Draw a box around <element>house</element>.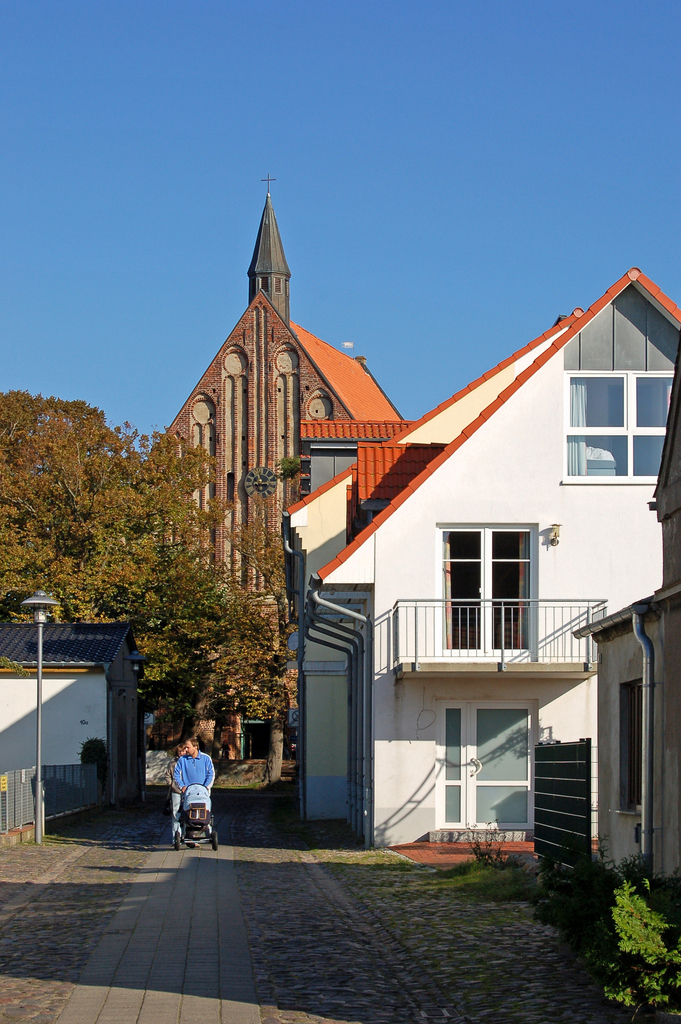
bbox(131, 194, 398, 755).
